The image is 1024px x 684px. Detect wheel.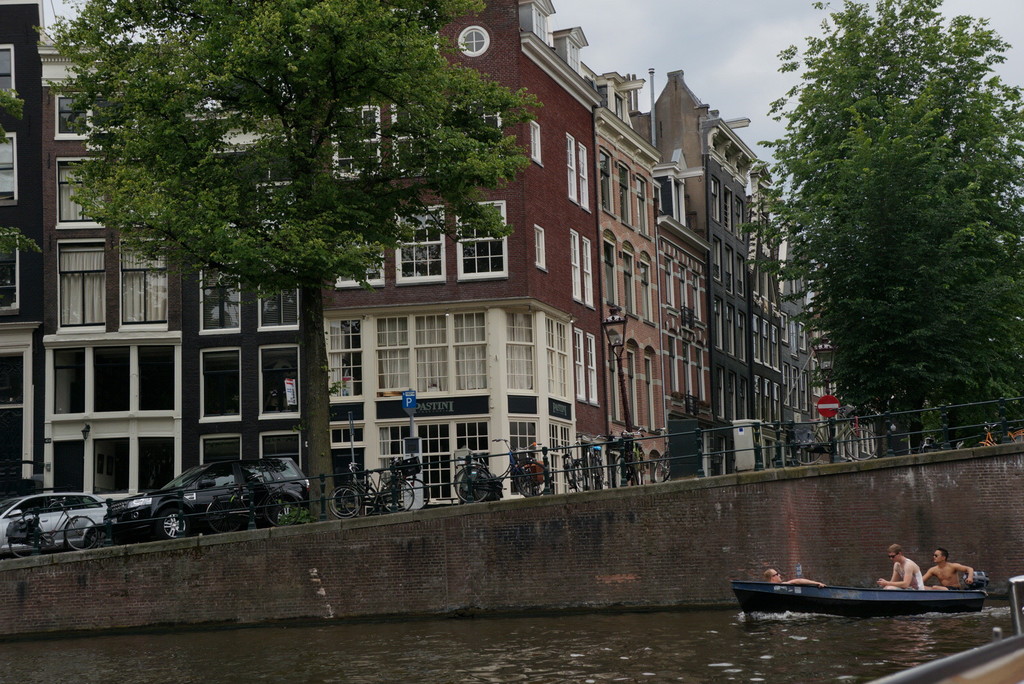
Detection: locate(265, 493, 298, 526).
